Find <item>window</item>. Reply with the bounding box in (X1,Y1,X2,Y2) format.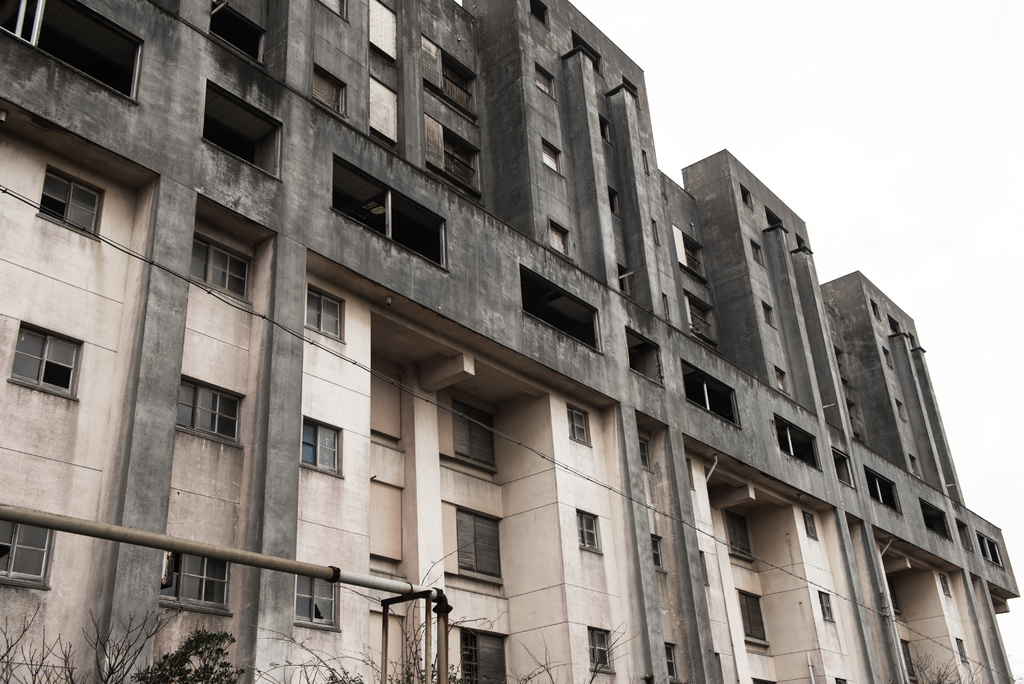
(922,497,953,542).
